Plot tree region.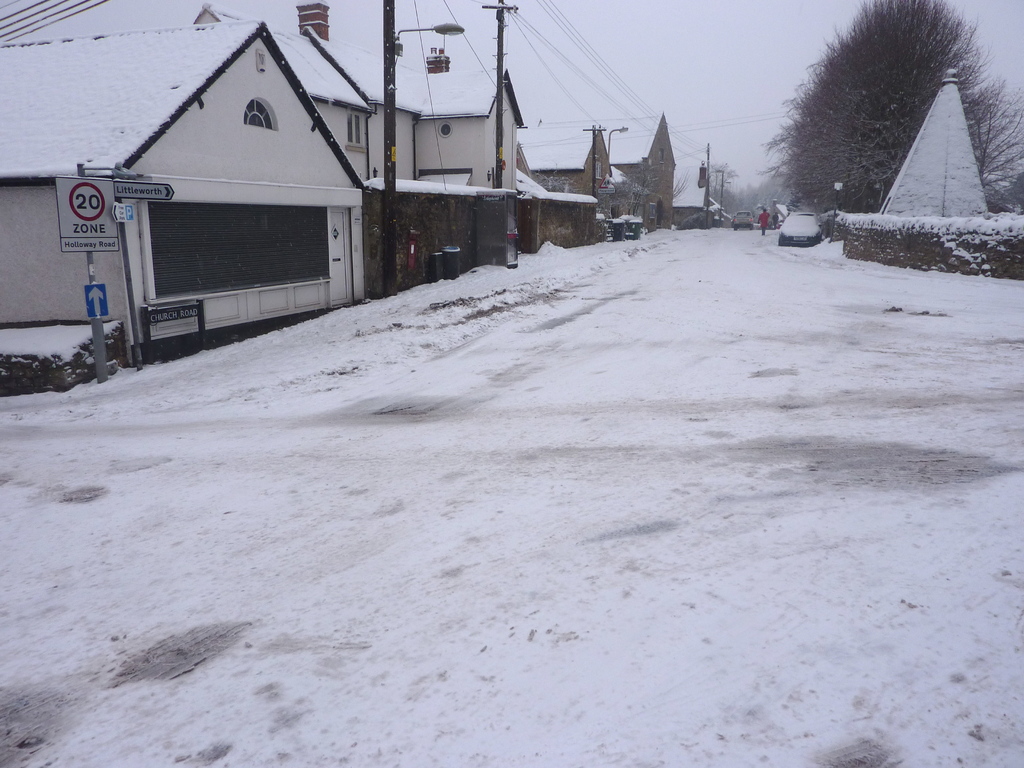
Plotted at (left=765, top=0, right=1023, bottom=212).
